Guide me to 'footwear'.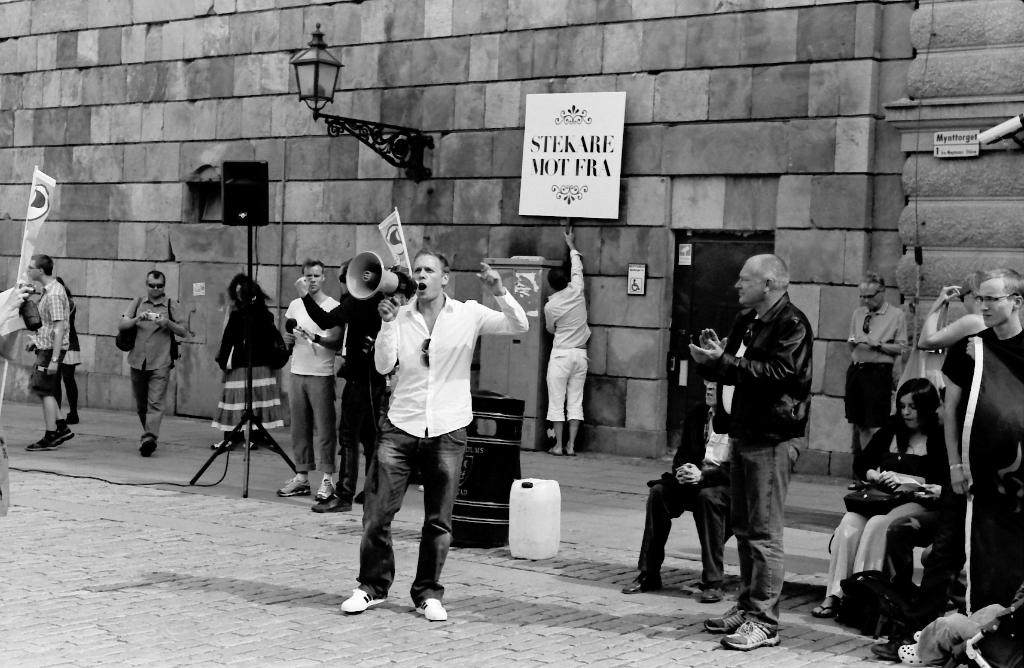
Guidance: [left=209, top=433, right=234, bottom=456].
